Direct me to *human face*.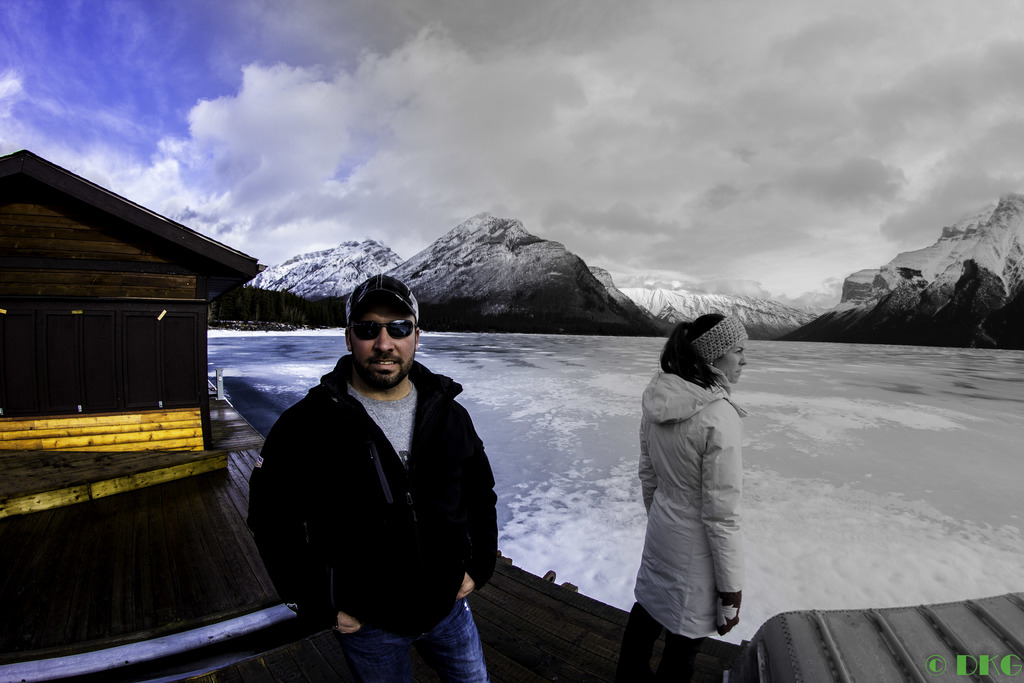
Direction: Rect(349, 298, 412, 389).
